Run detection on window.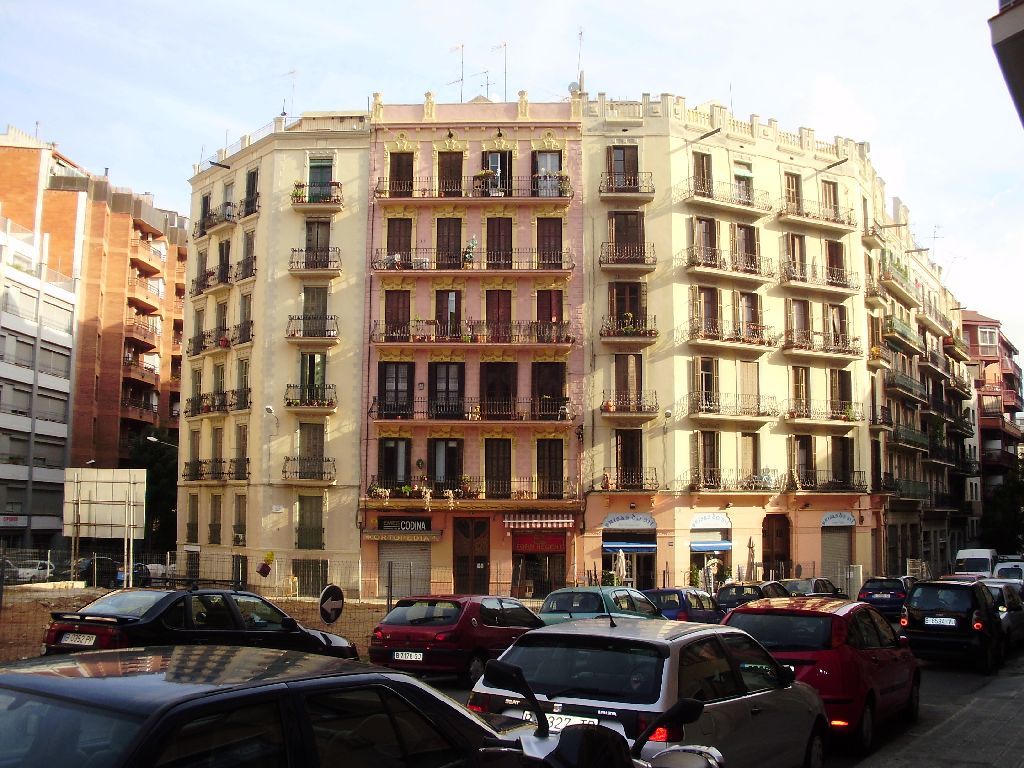
Result: l=735, t=290, r=764, b=345.
